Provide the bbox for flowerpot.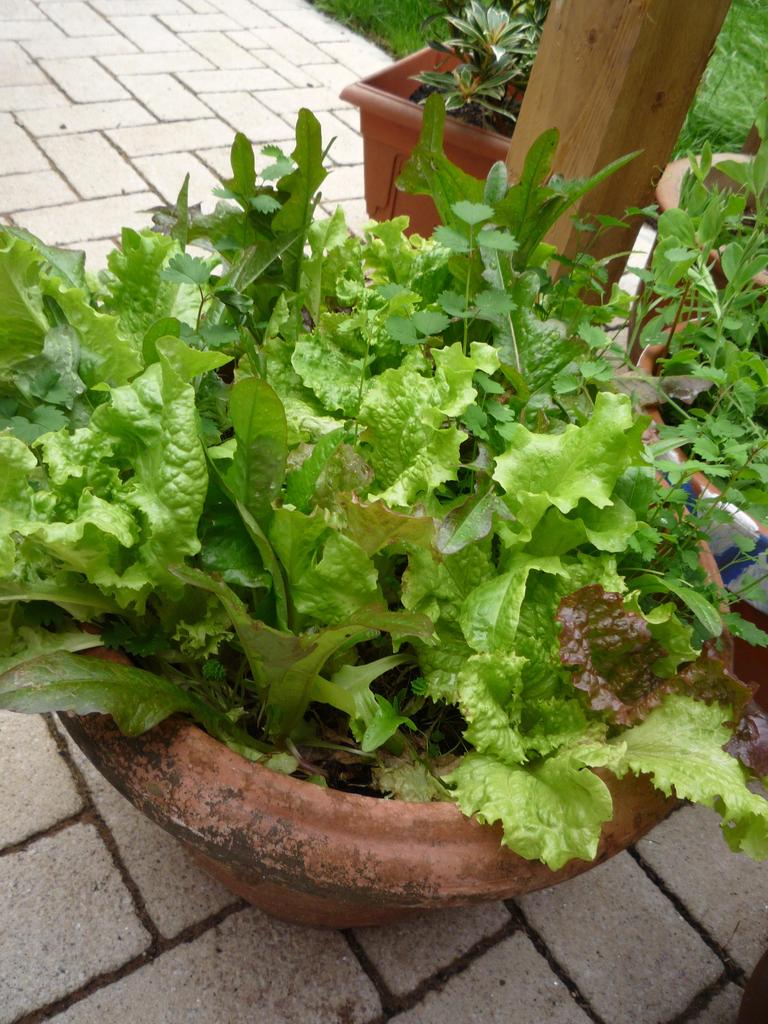
639:147:767:354.
